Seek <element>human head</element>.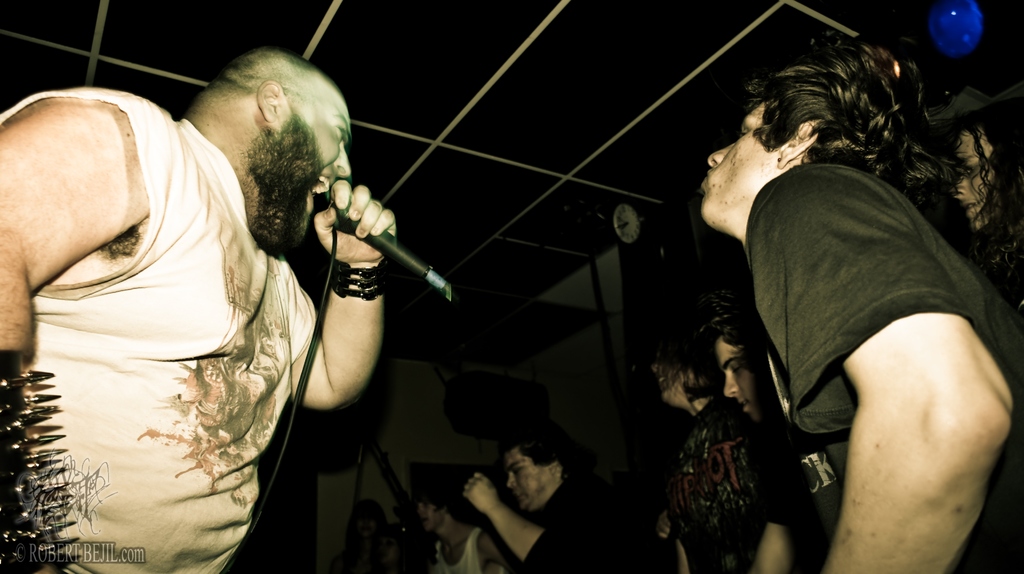
{"left": 694, "top": 30, "right": 945, "bottom": 246}.
